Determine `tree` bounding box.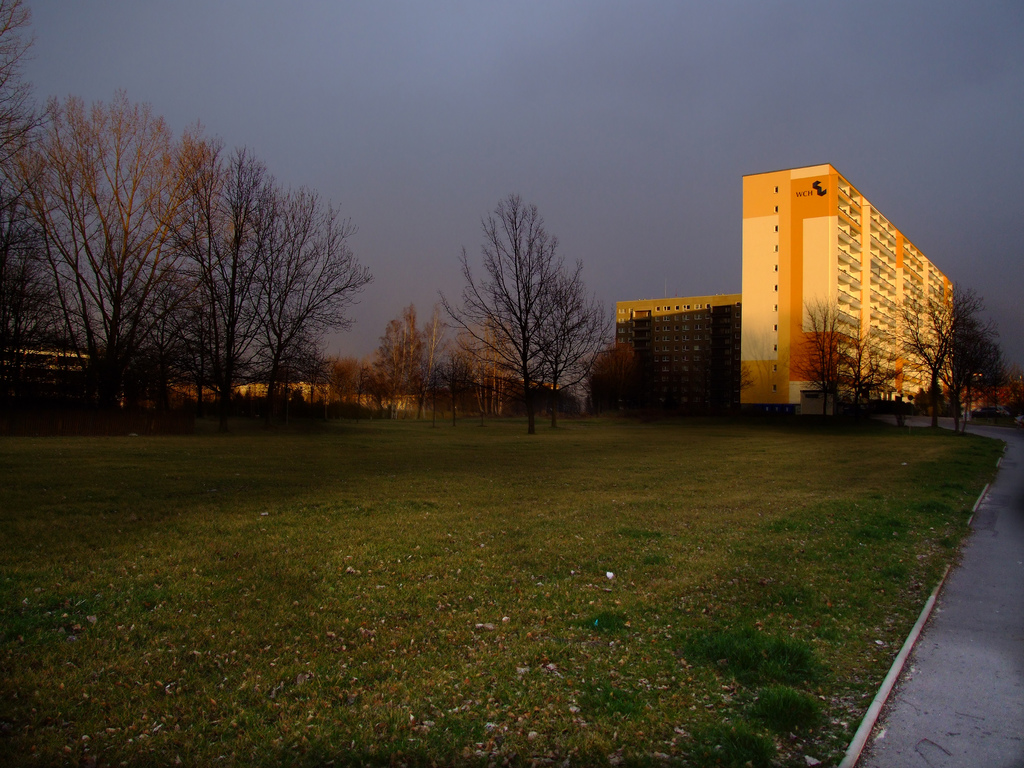
Determined: box=[589, 341, 650, 423].
